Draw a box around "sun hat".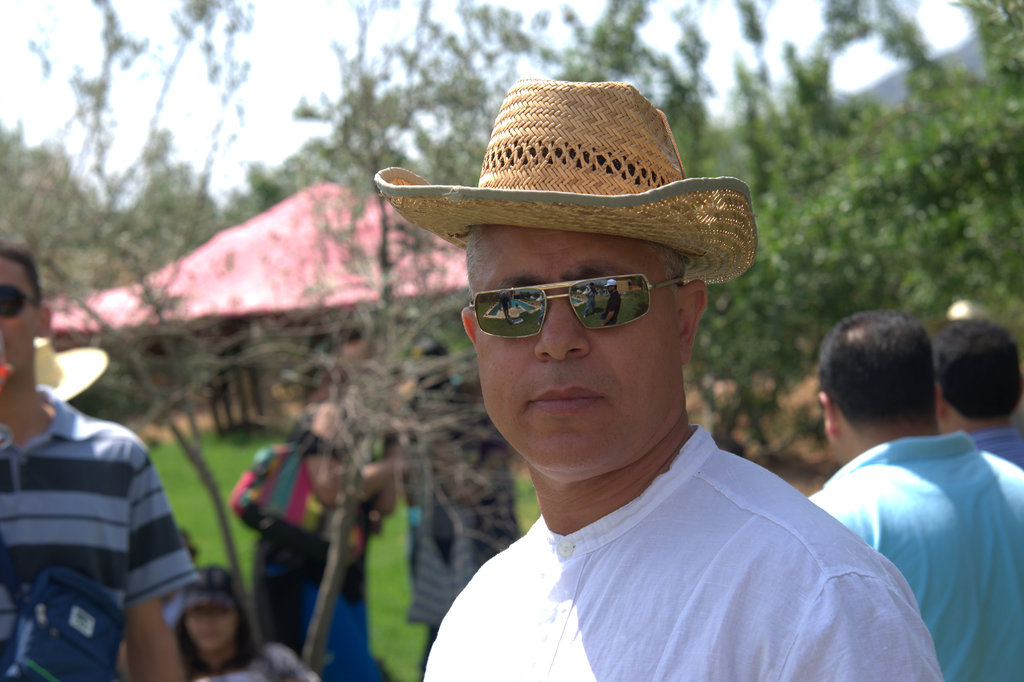
left=369, top=76, right=767, bottom=294.
